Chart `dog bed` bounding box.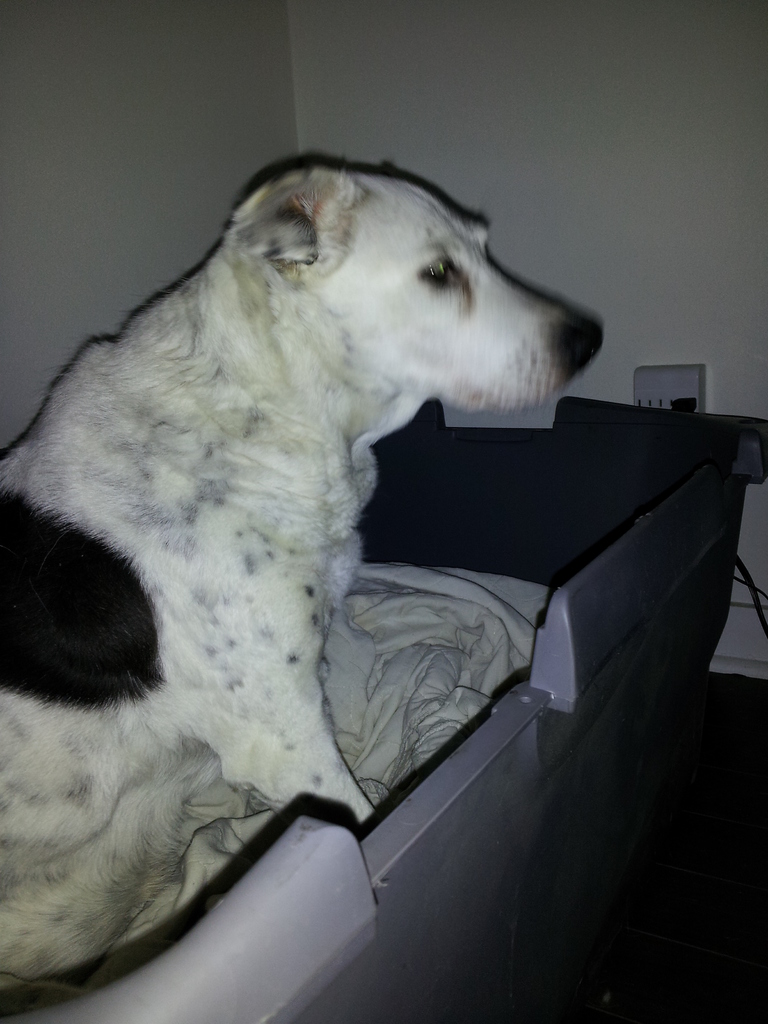
Charted: (x1=0, y1=560, x2=553, y2=1023).
